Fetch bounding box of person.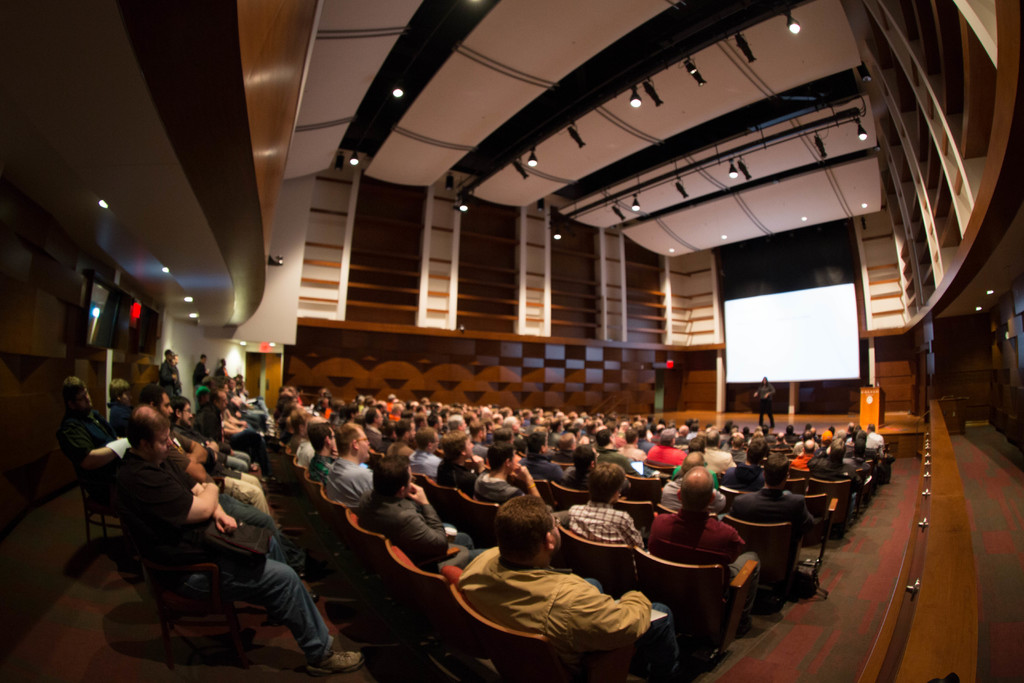
Bbox: BBox(648, 477, 749, 565).
